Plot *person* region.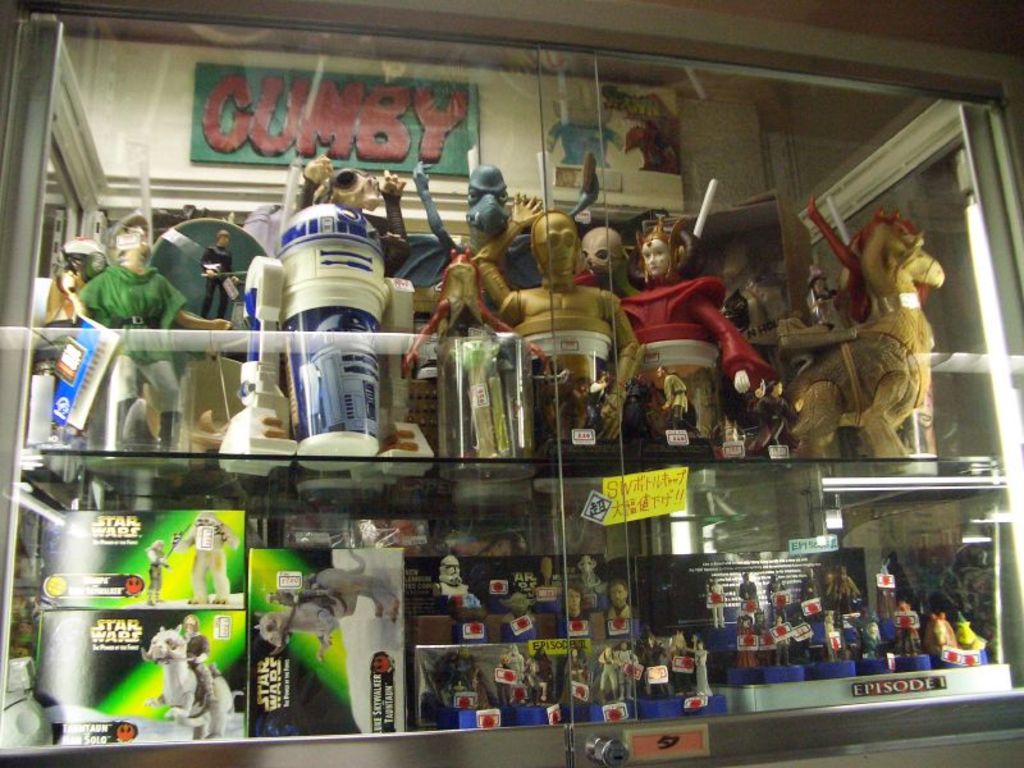
Plotted at (472,191,643,442).
